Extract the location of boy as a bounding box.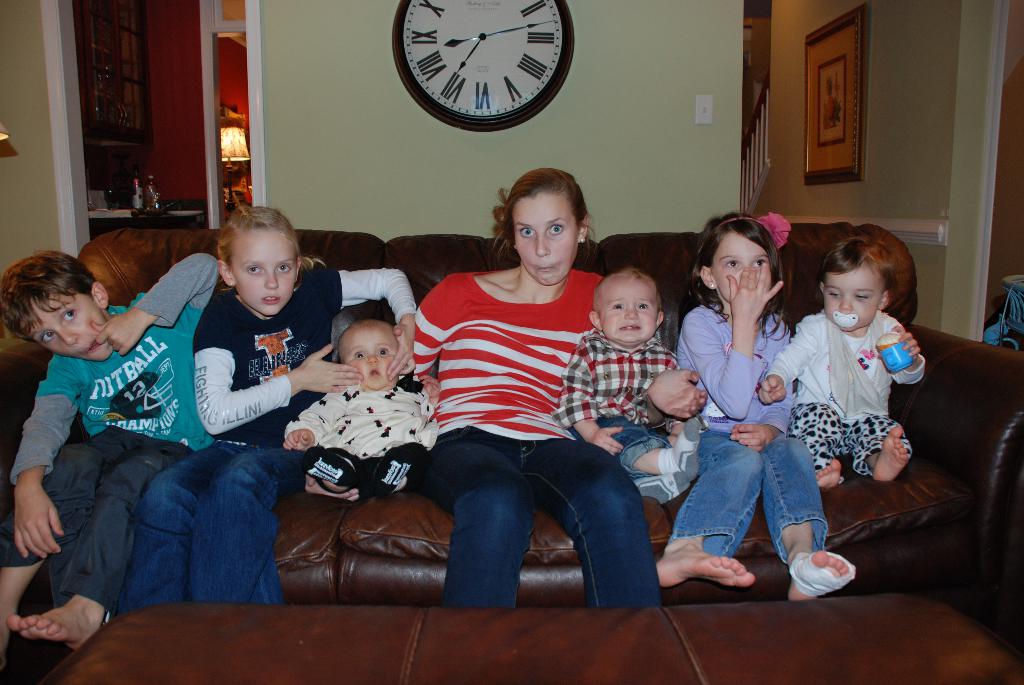
region(283, 318, 440, 498).
